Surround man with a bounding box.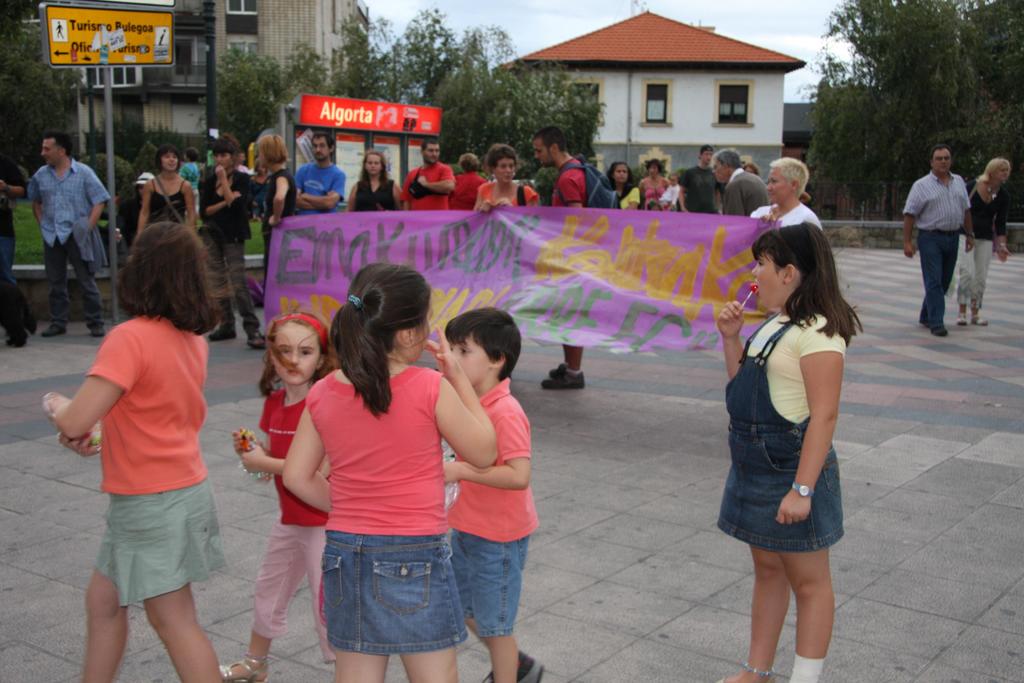
l=519, t=122, r=602, b=391.
